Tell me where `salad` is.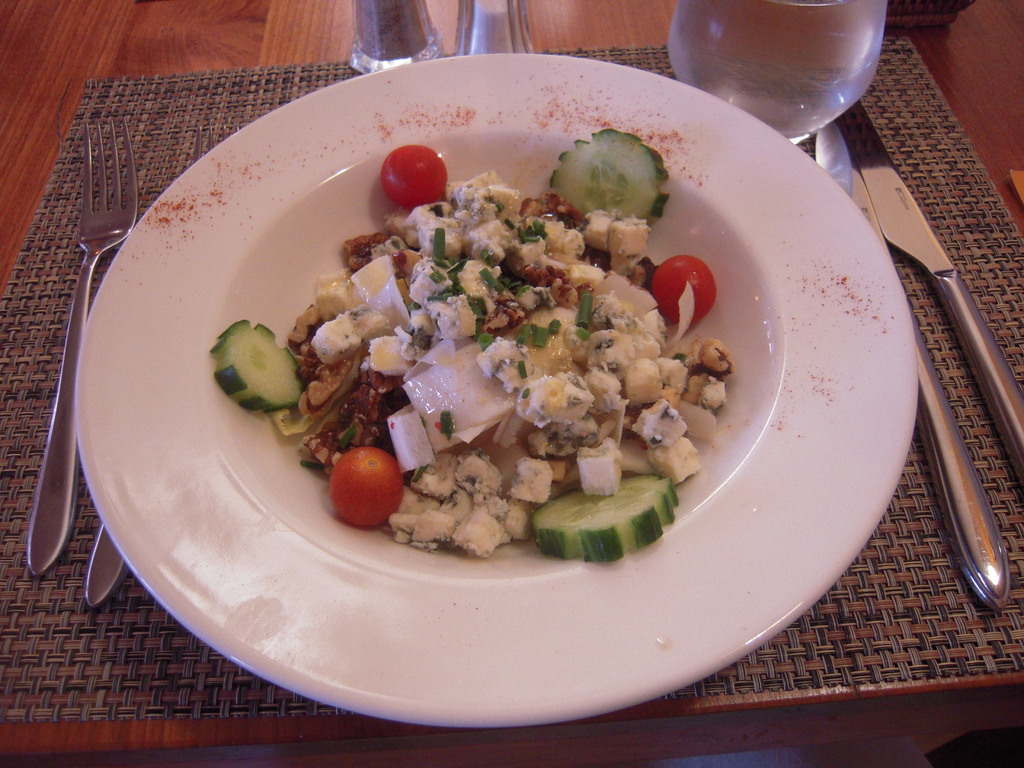
`salad` is at x1=207 y1=122 x2=732 y2=570.
